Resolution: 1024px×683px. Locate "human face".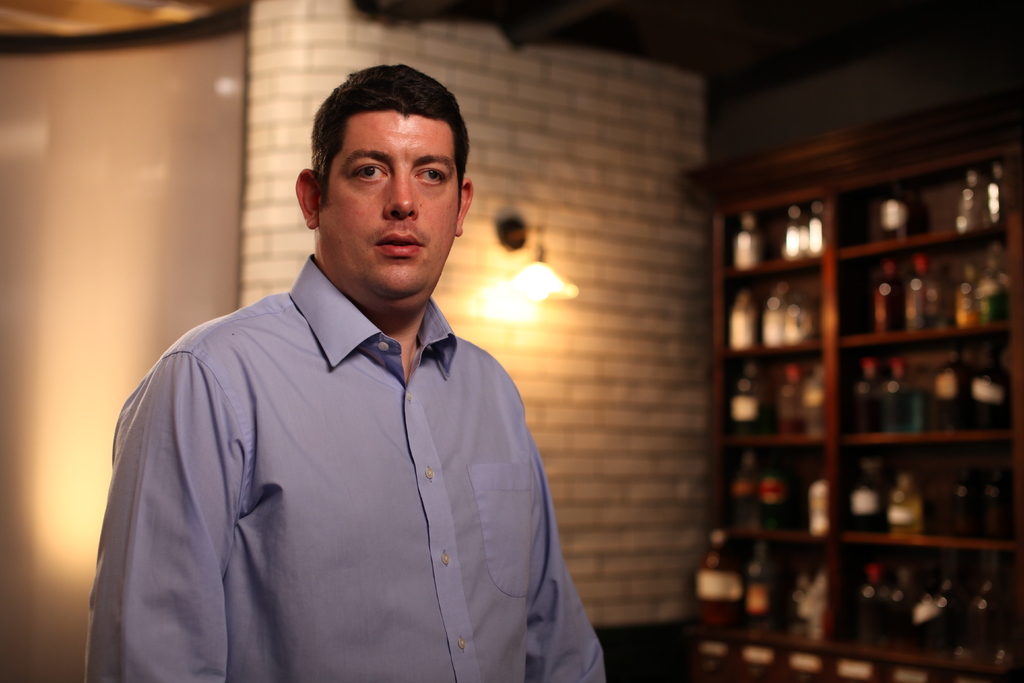
[left=308, top=108, right=465, bottom=304].
